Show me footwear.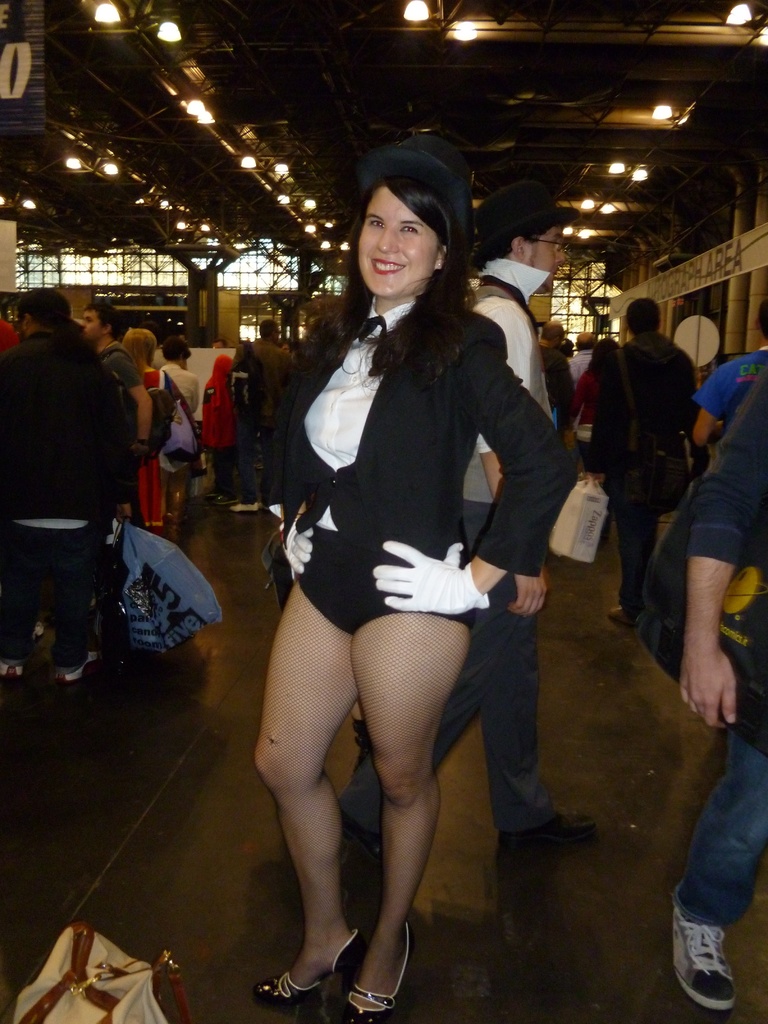
footwear is here: <bbox>335, 916, 413, 1023</bbox>.
